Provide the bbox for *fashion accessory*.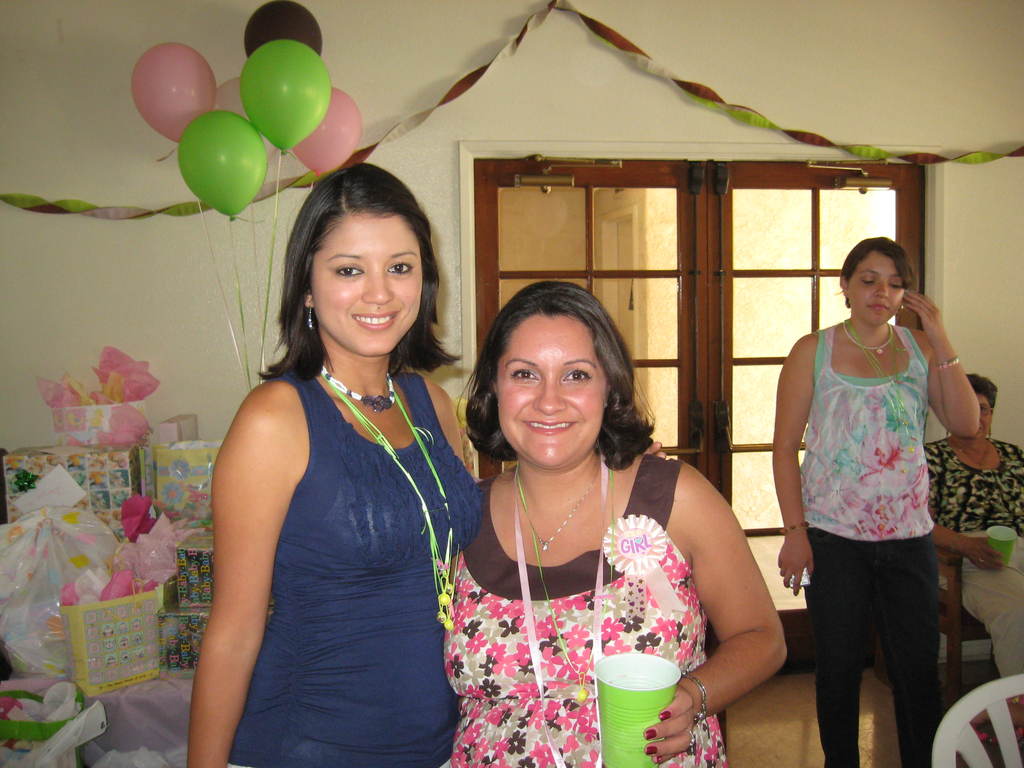
x1=927 y1=358 x2=956 y2=369.
